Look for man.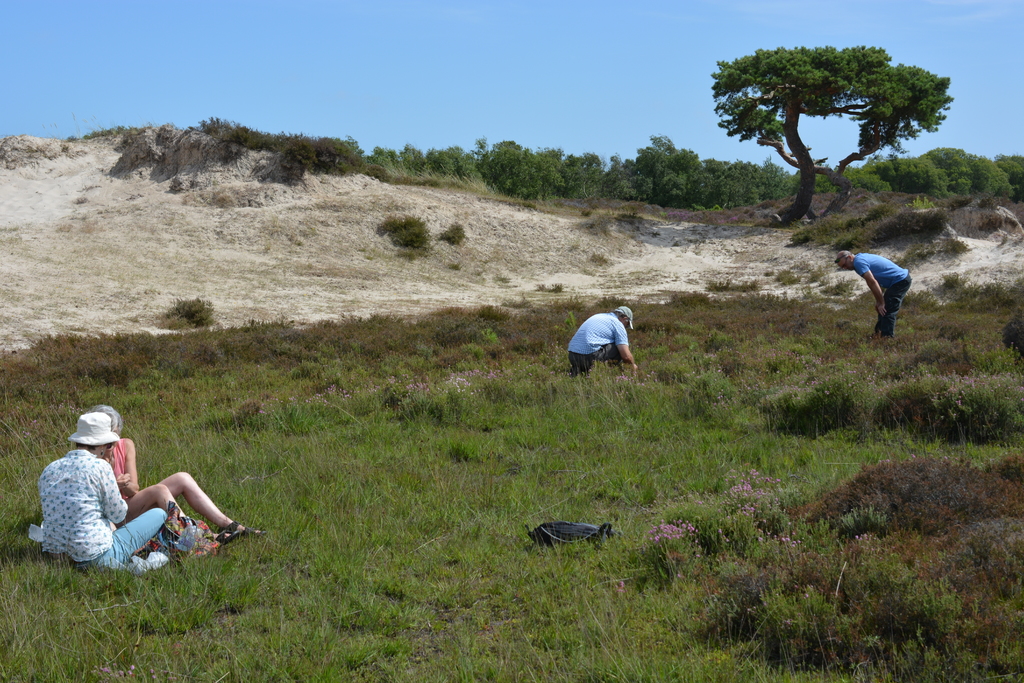
Found: left=834, top=246, right=913, bottom=344.
